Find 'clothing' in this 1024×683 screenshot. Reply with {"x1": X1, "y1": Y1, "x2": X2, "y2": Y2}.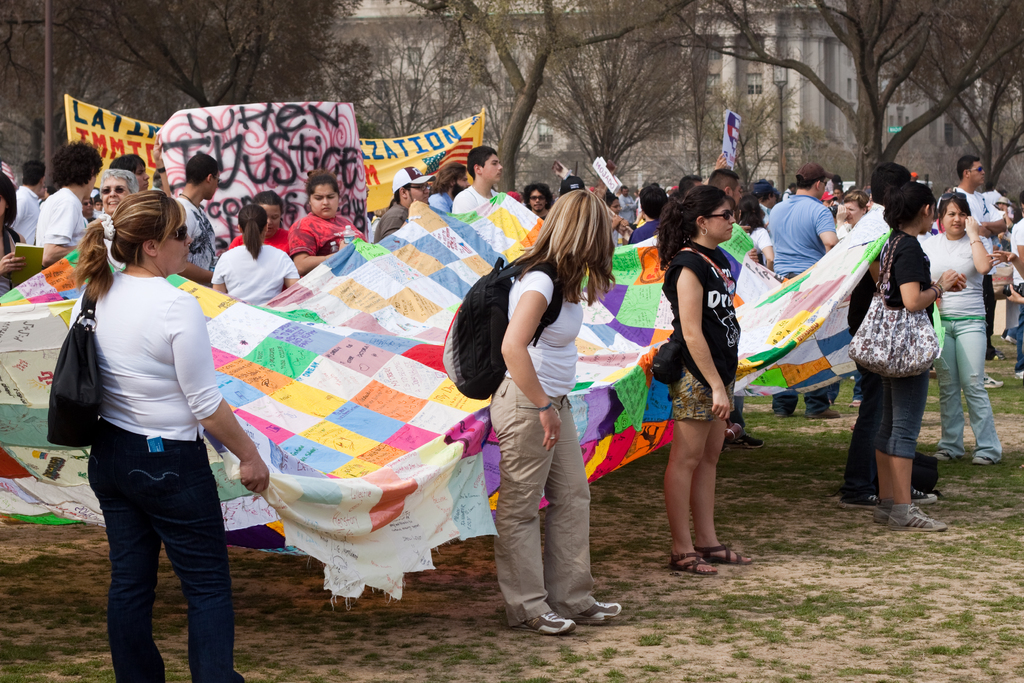
{"x1": 927, "y1": 220, "x2": 1011, "y2": 449}.
